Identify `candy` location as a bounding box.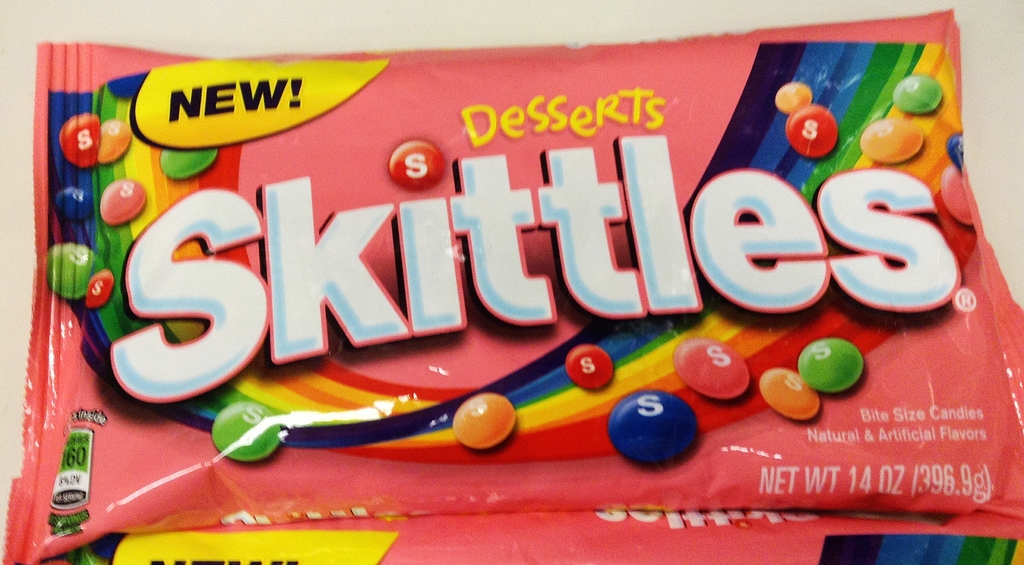
<box>98,177,149,225</box>.
